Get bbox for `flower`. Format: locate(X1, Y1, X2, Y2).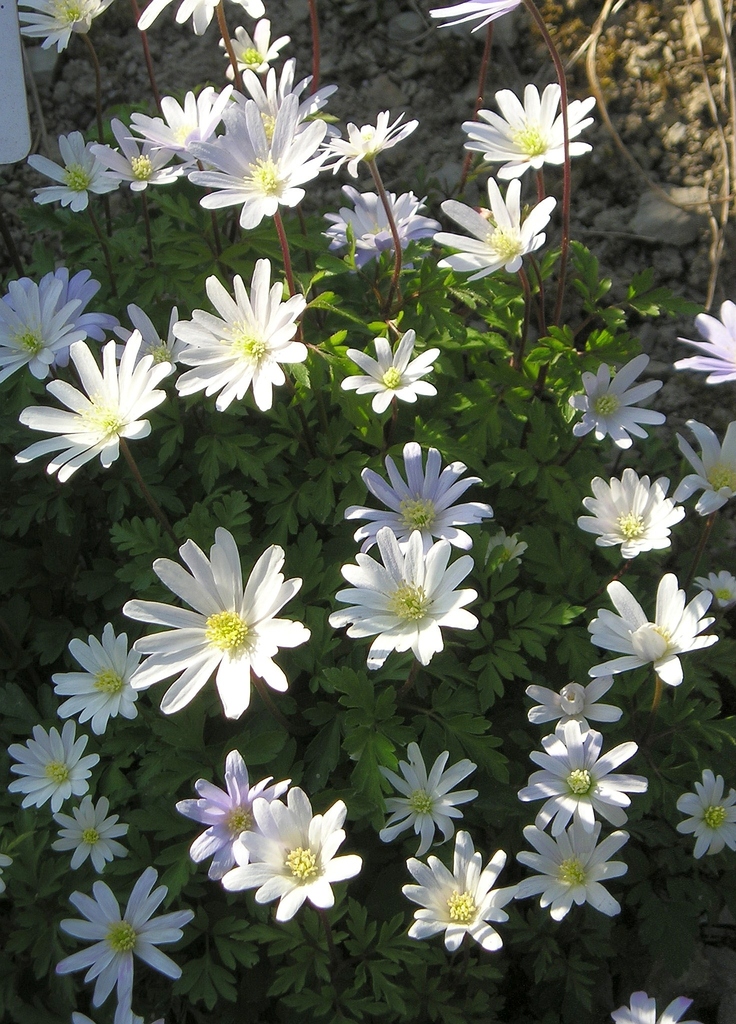
locate(525, 672, 625, 732).
